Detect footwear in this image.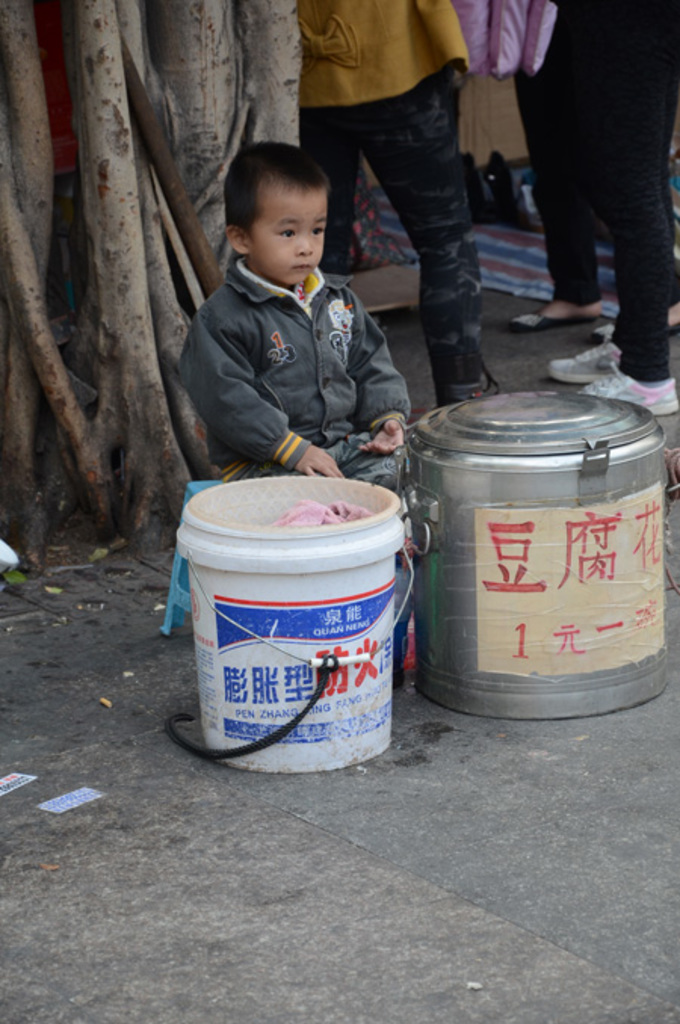
Detection: Rect(544, 325, 629, 388).
